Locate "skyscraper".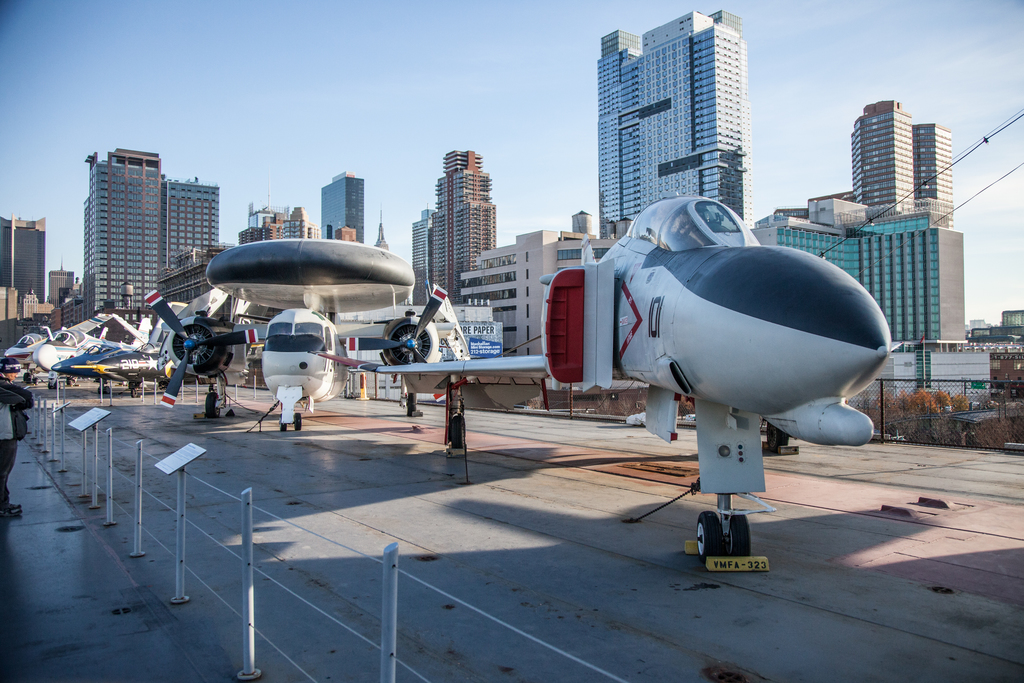
Bounding box: <box>78,141,166,334</box>.
